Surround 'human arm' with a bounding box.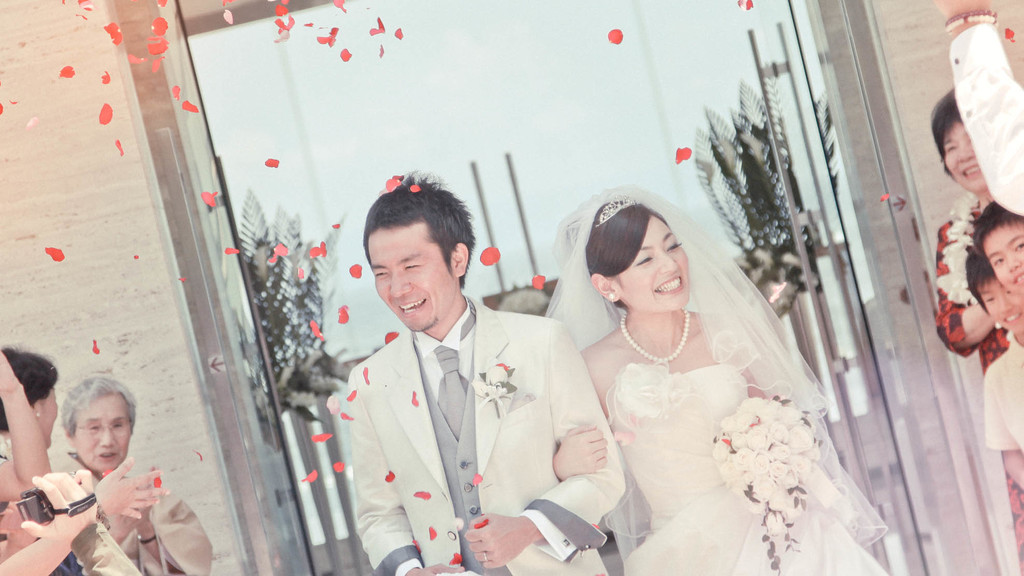
BBox(460, 316, 628, 569).
